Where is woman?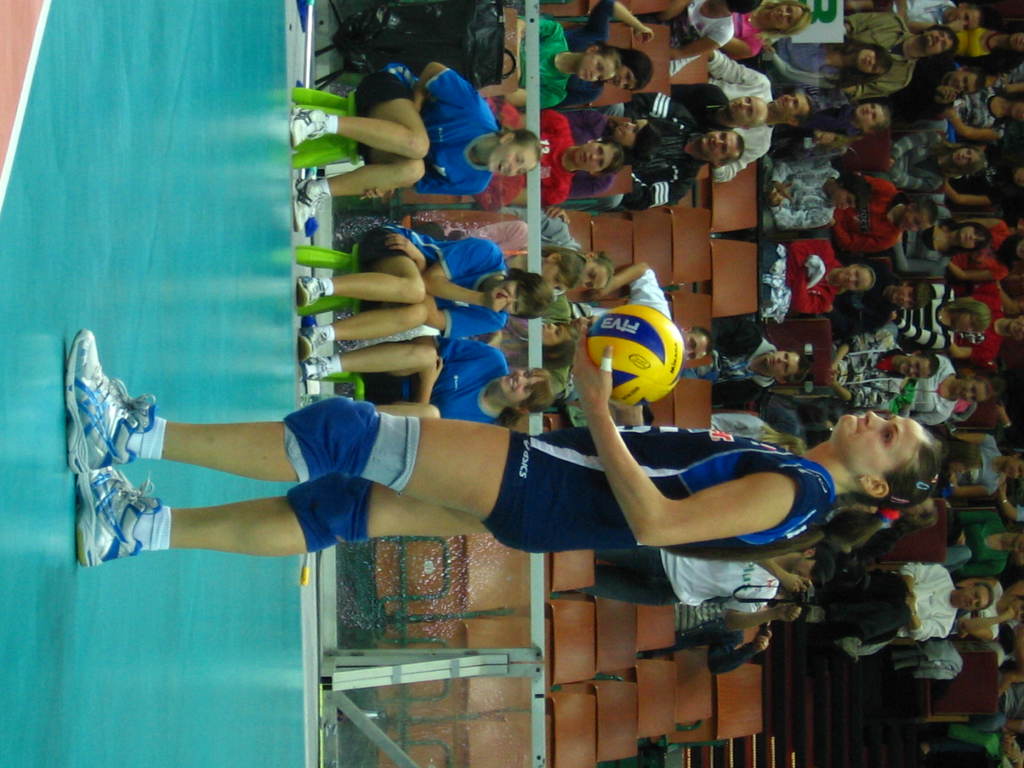
[x1=517, y1=16, x2=615, y2=104].
